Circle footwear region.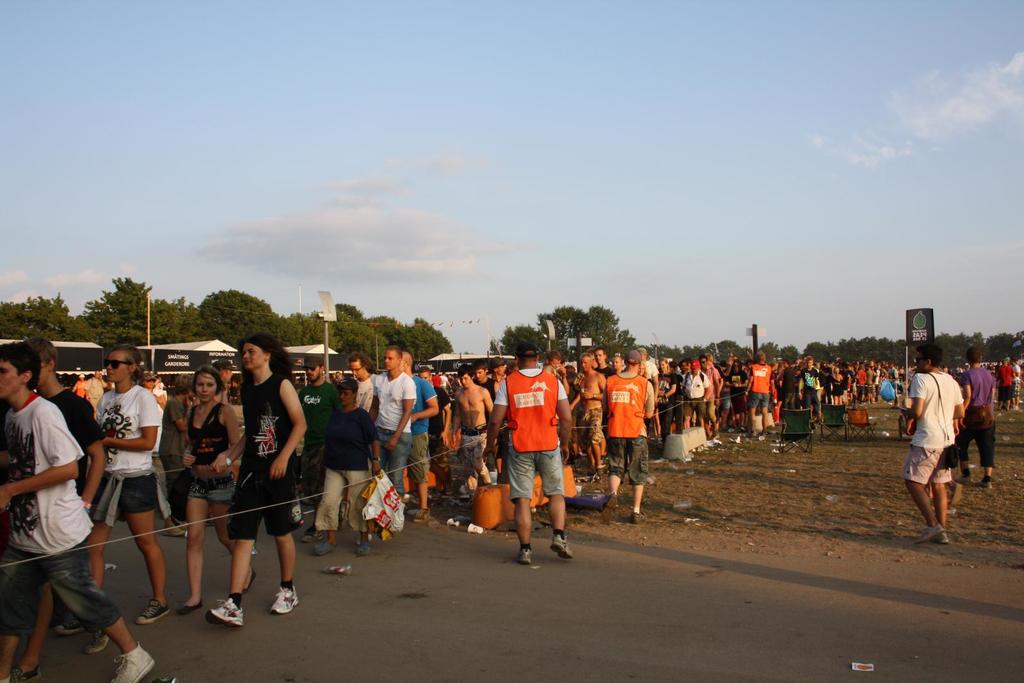
Region: BBox(597, 492, 618, 522).
